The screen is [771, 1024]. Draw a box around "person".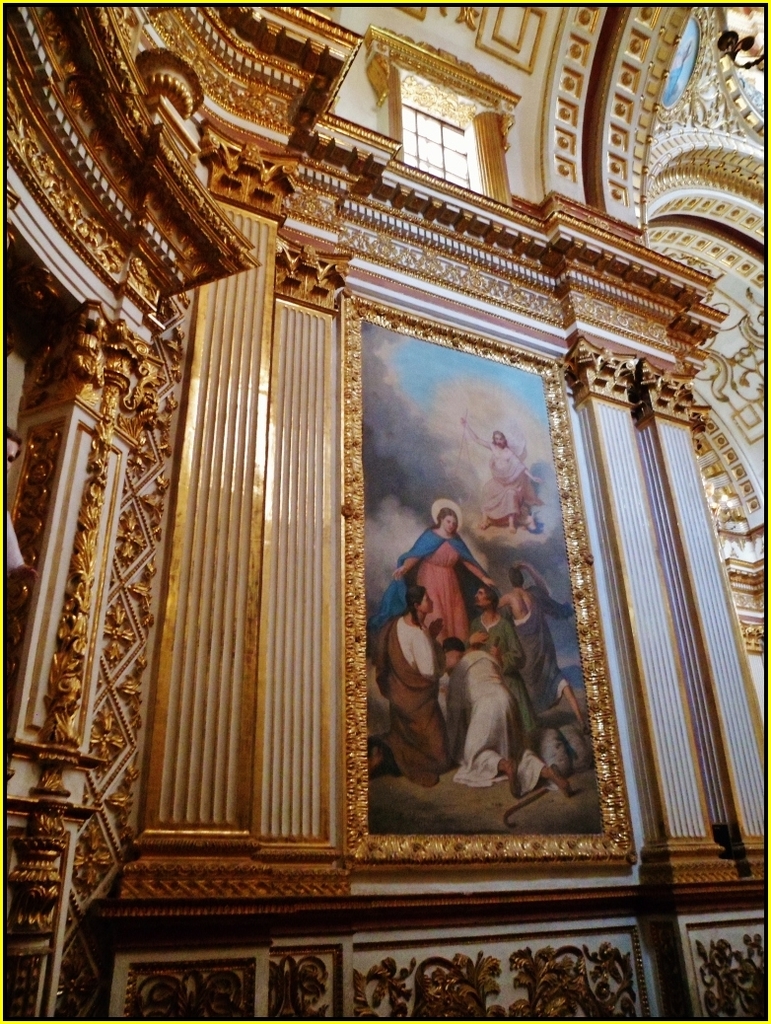
{"left": 445, "top": 637, "right": 571, "bottom": 795}.
